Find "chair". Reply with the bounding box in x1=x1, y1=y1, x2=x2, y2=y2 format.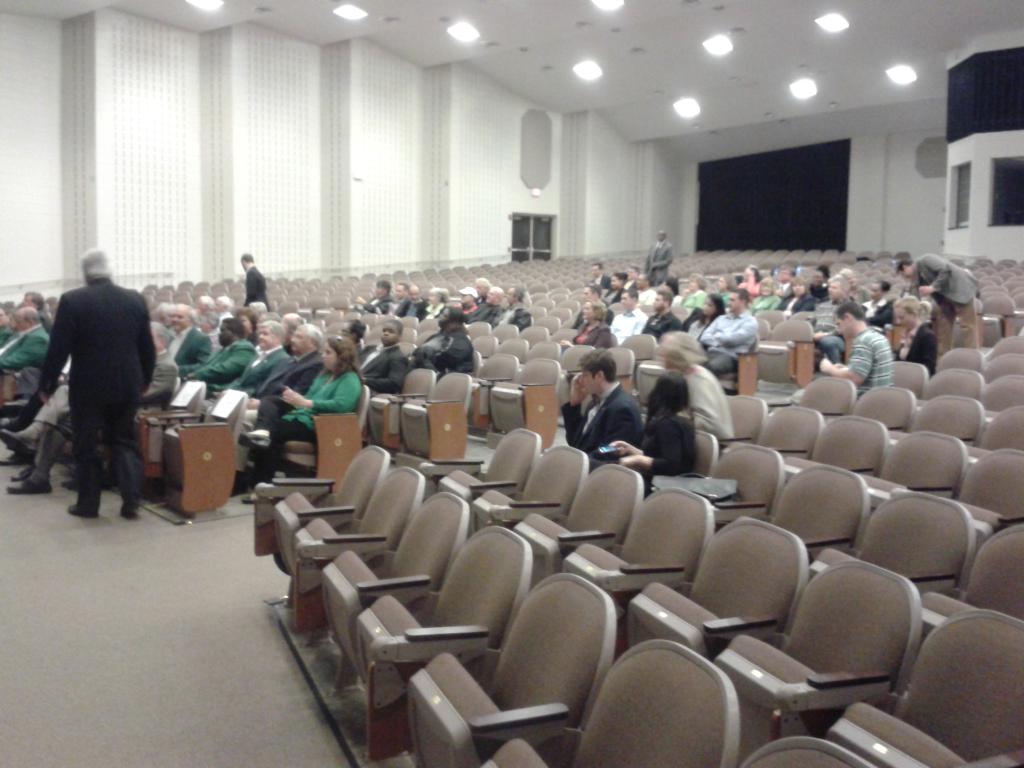
x1=892, y1=362, x2=927, y2=401.
